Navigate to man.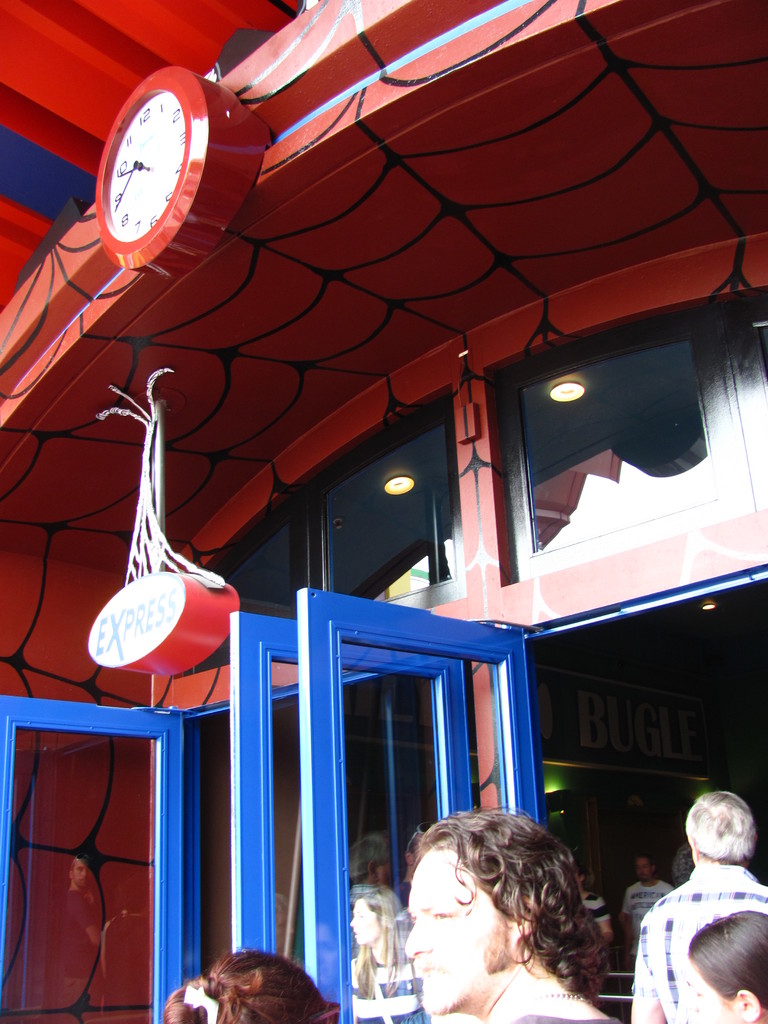
Navigation target: Rect(623, 847, 674, 954).
